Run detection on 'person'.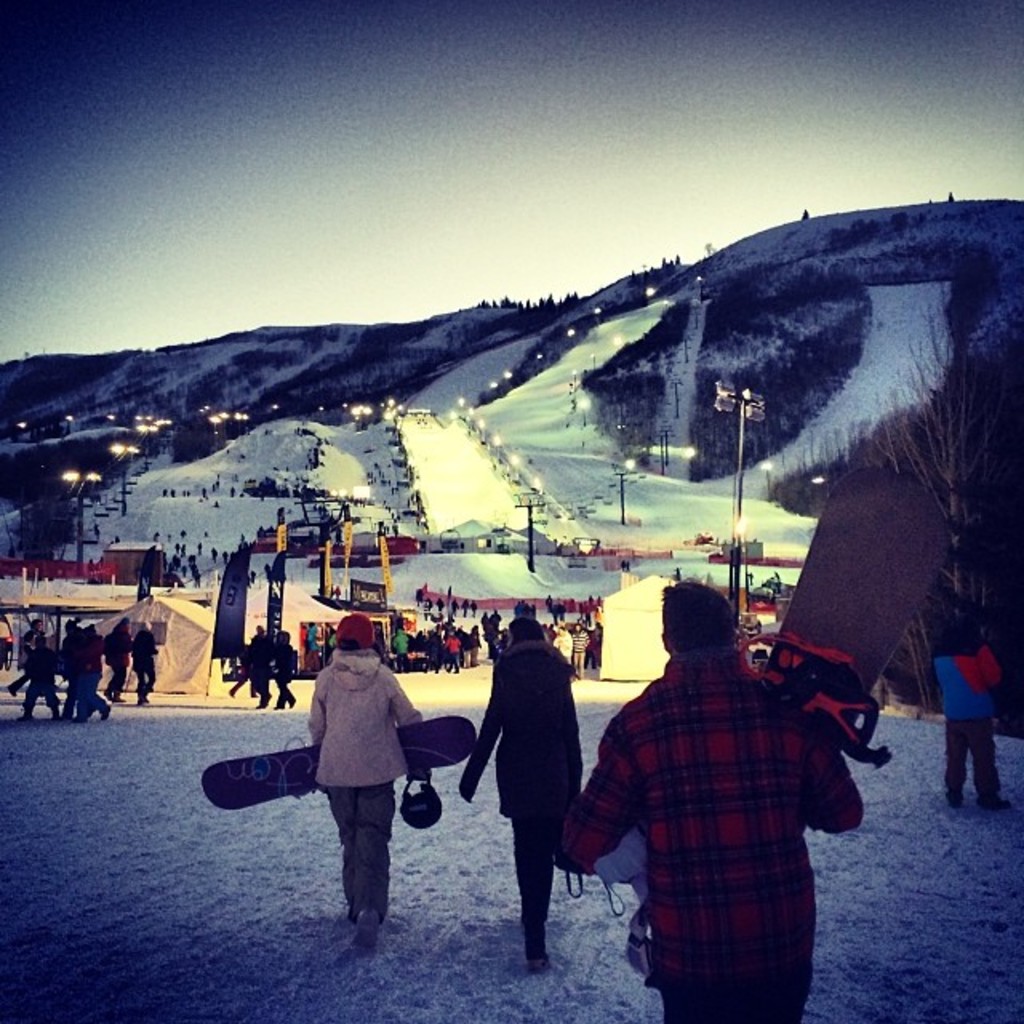
Result: 464:606:586:974.
